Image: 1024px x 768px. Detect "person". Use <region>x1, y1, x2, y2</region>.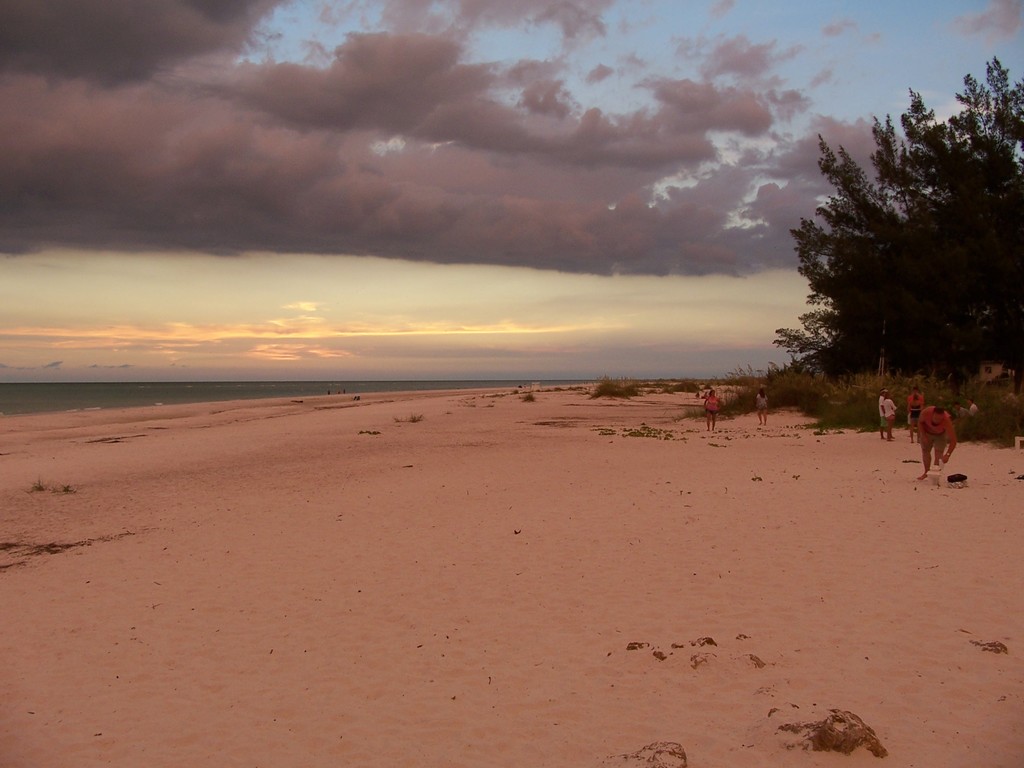
<region>906, 383, 929, 442</region>.
